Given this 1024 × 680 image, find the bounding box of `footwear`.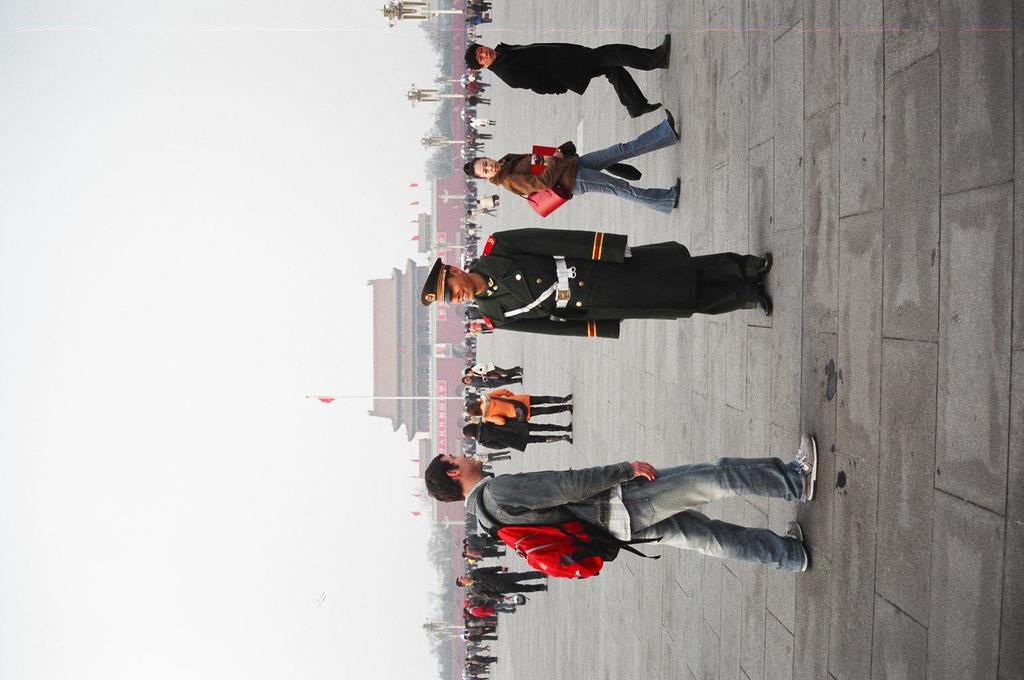
crop(664, 108, 680, 140).
